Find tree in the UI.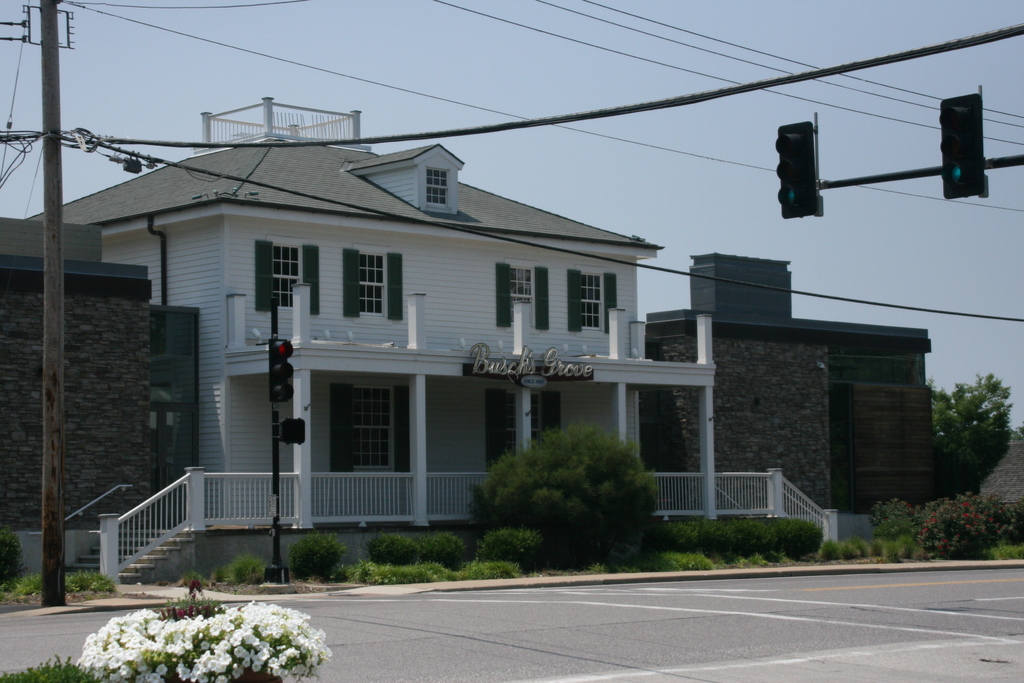
UI element at crop(473, 428, 660, 567).
